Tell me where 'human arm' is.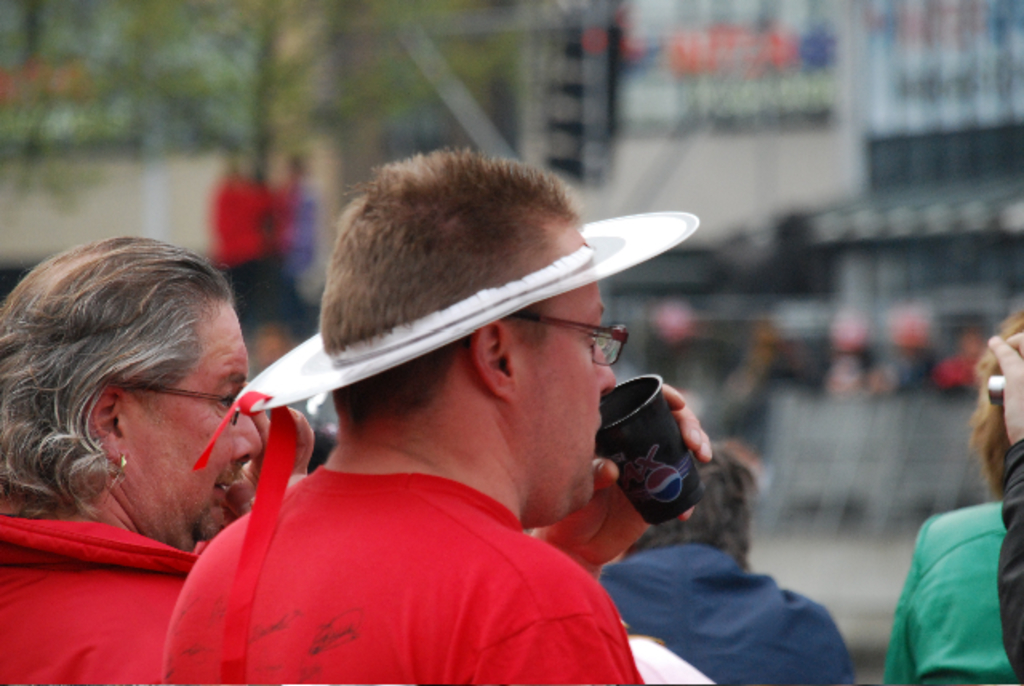
'human arm' is at 520 376 714 588.
